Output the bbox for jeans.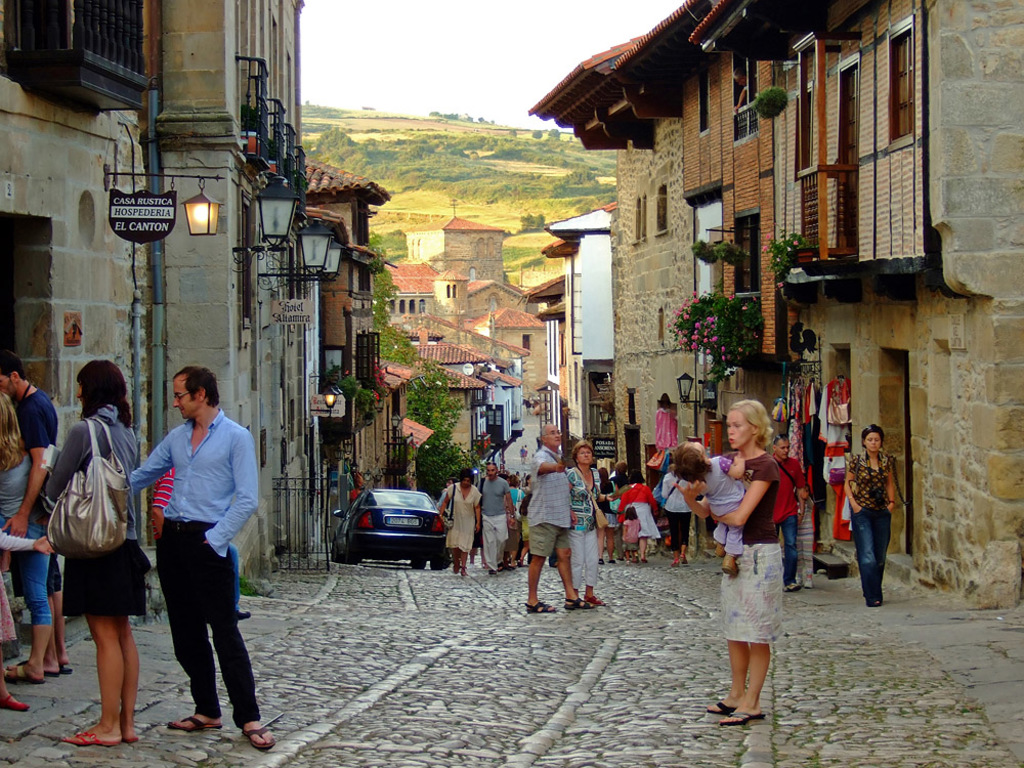
x1=773 y1=514 x2=799 y2=591.
